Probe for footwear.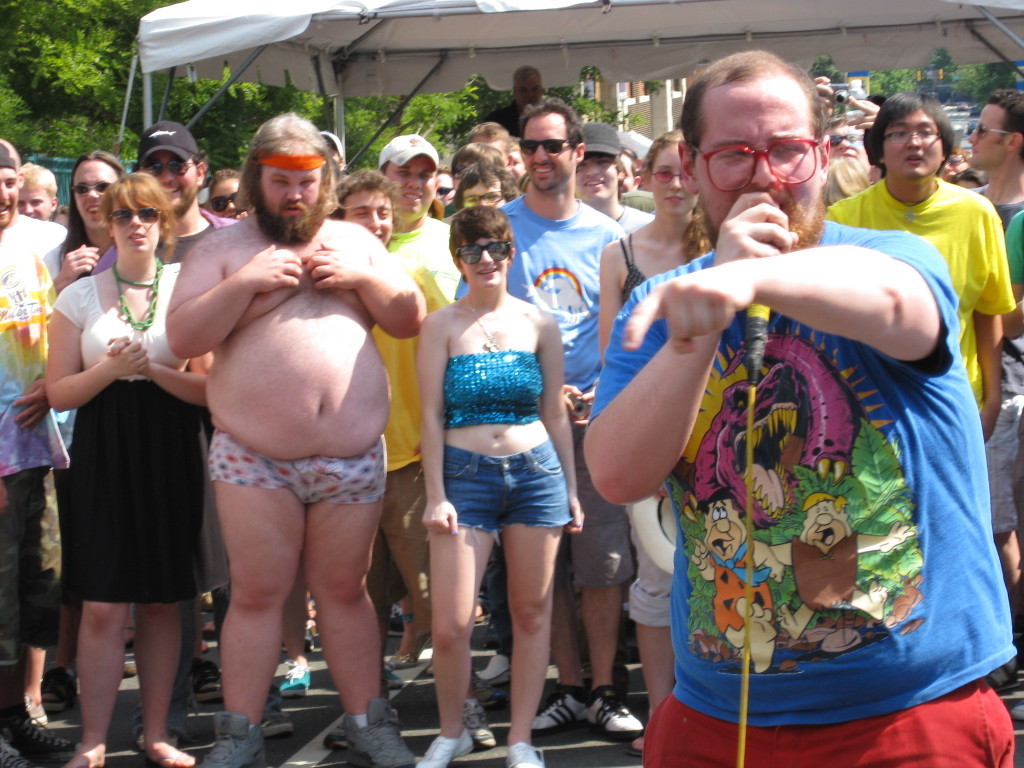
Probe result: [280,656,312,699].
